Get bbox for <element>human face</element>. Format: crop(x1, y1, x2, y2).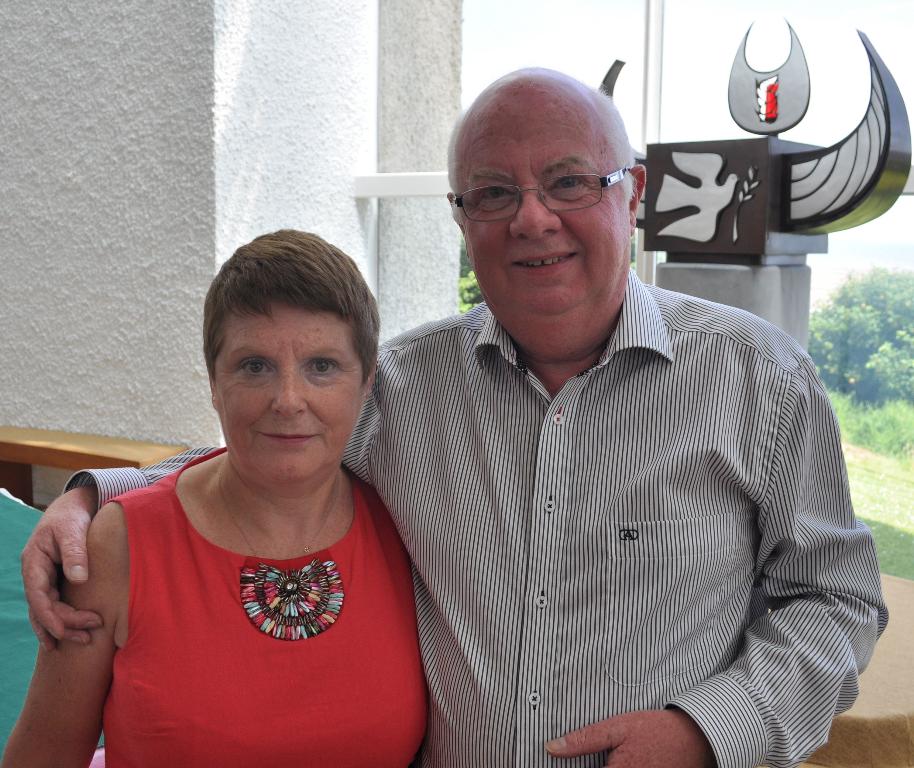
crop(213, 305, 364, 478).
